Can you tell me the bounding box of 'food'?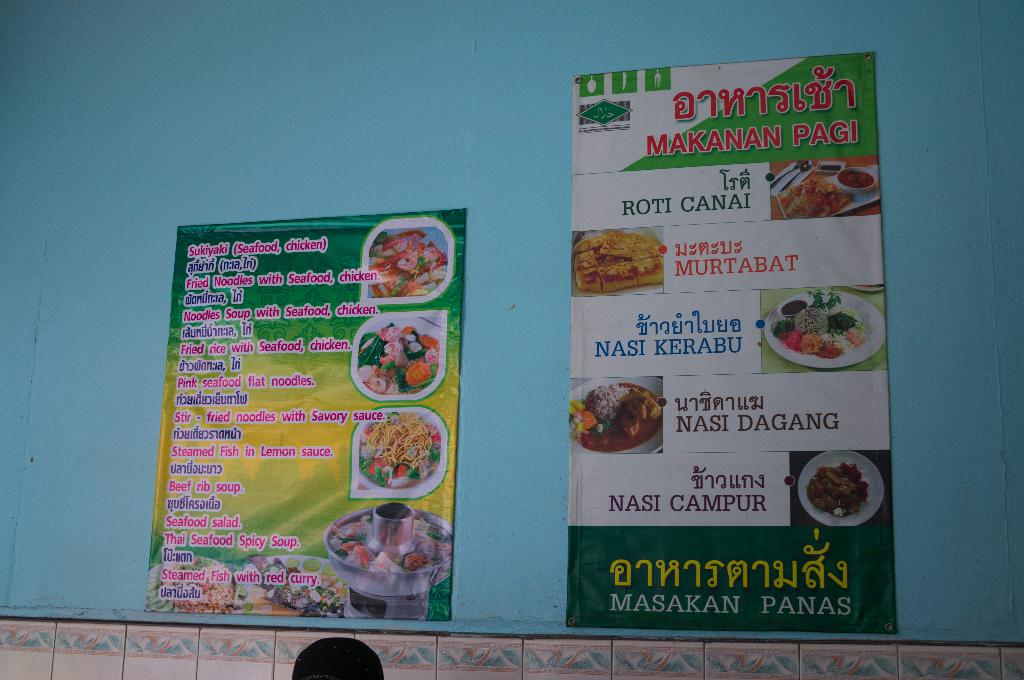
left=357, top=321, right=438, bottom=395.
